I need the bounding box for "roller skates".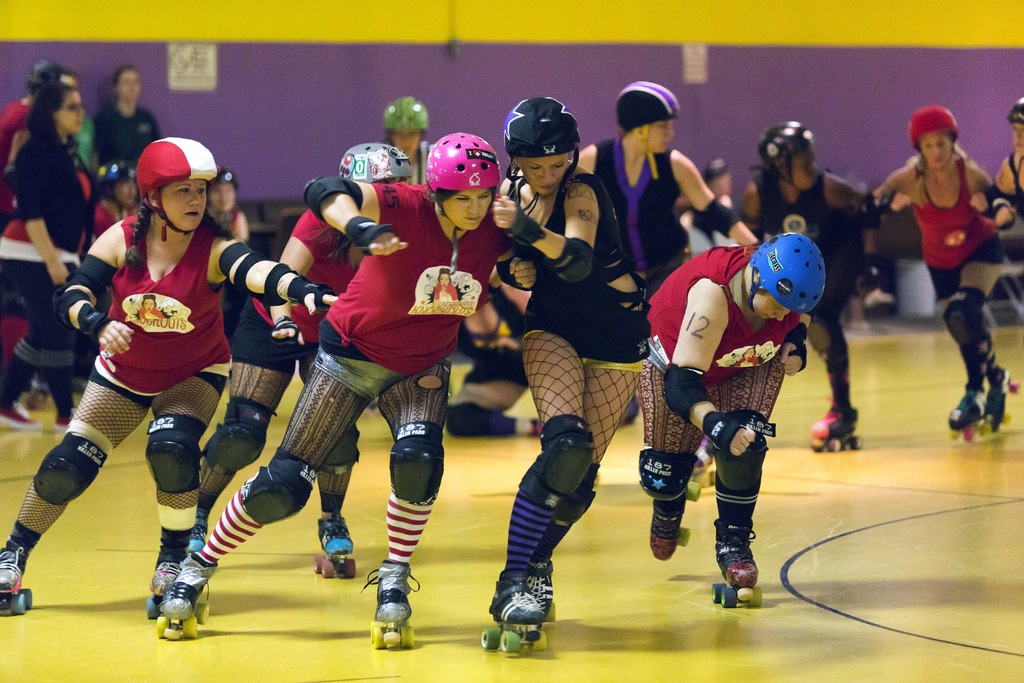
Here it is: 946:388:990:436.
